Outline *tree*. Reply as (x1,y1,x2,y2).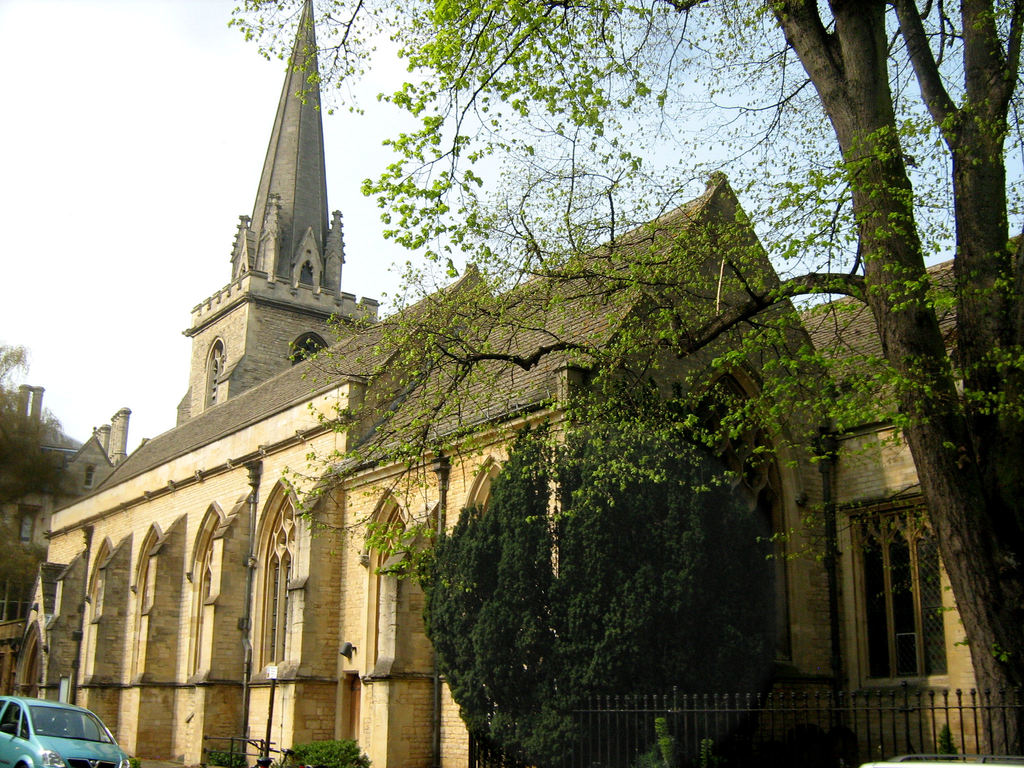
(424,436,739,767).
